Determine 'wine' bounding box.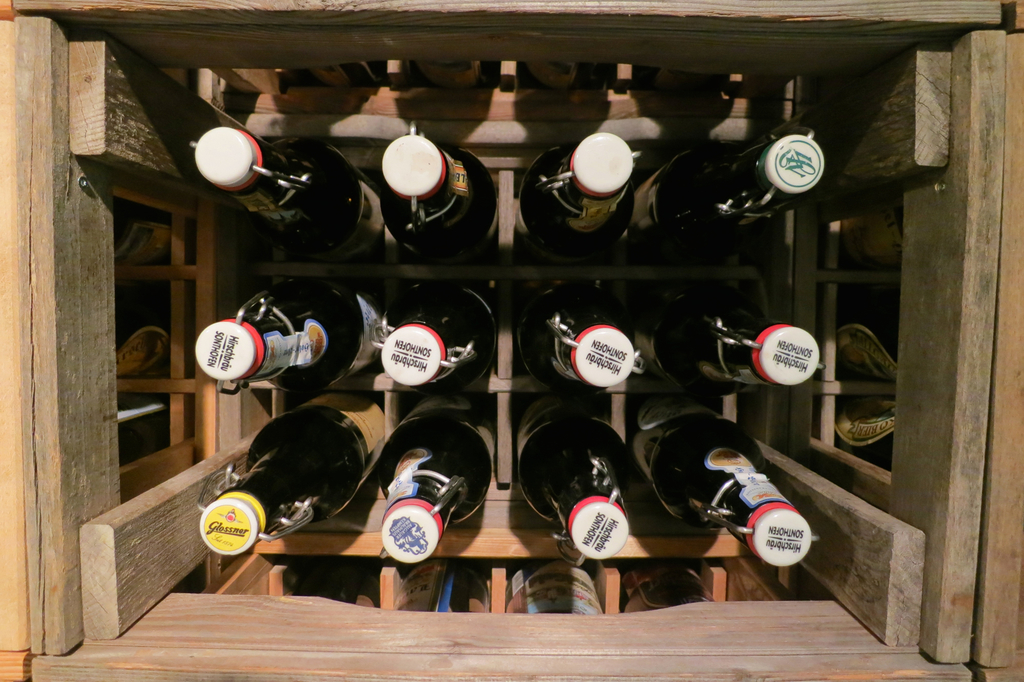
Determined: BBox(307, 61, 377, 86).
